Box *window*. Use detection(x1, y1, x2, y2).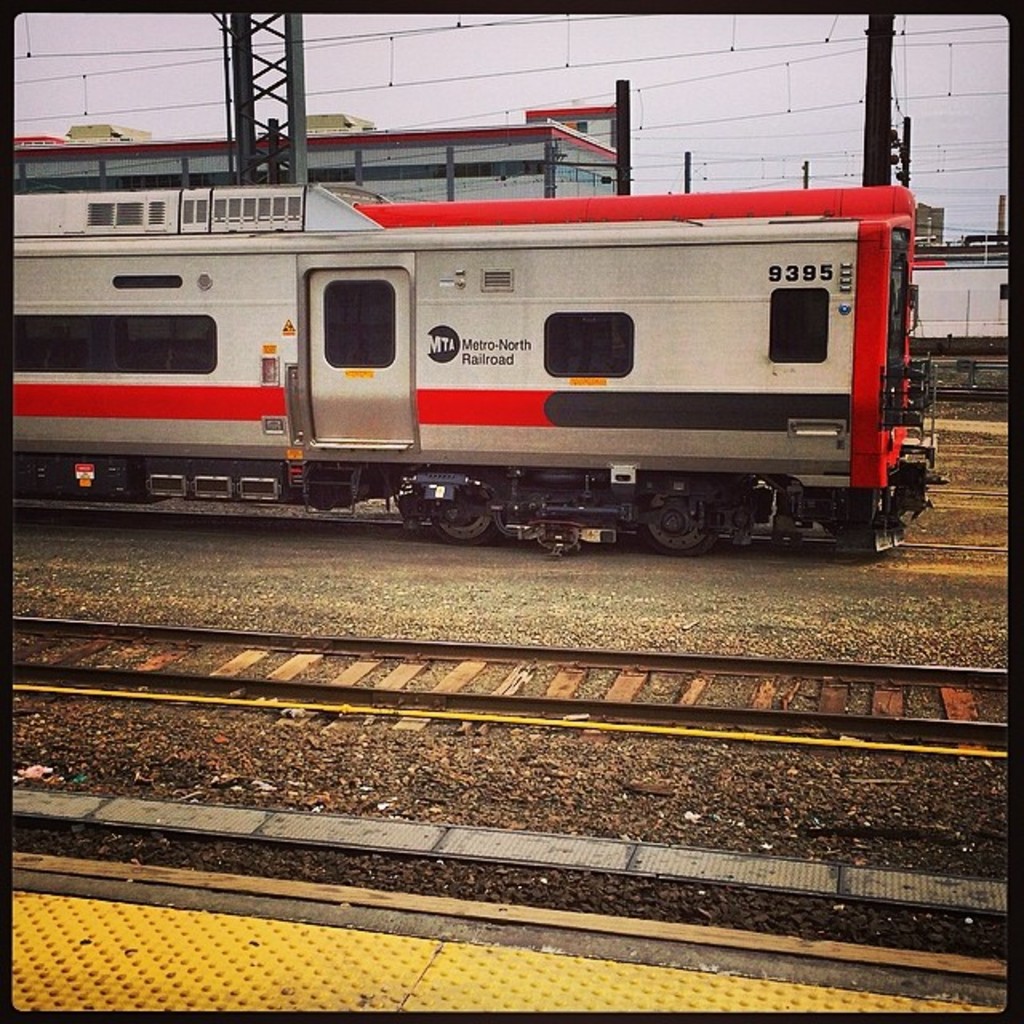
detection(194, 173, 230, 186).
